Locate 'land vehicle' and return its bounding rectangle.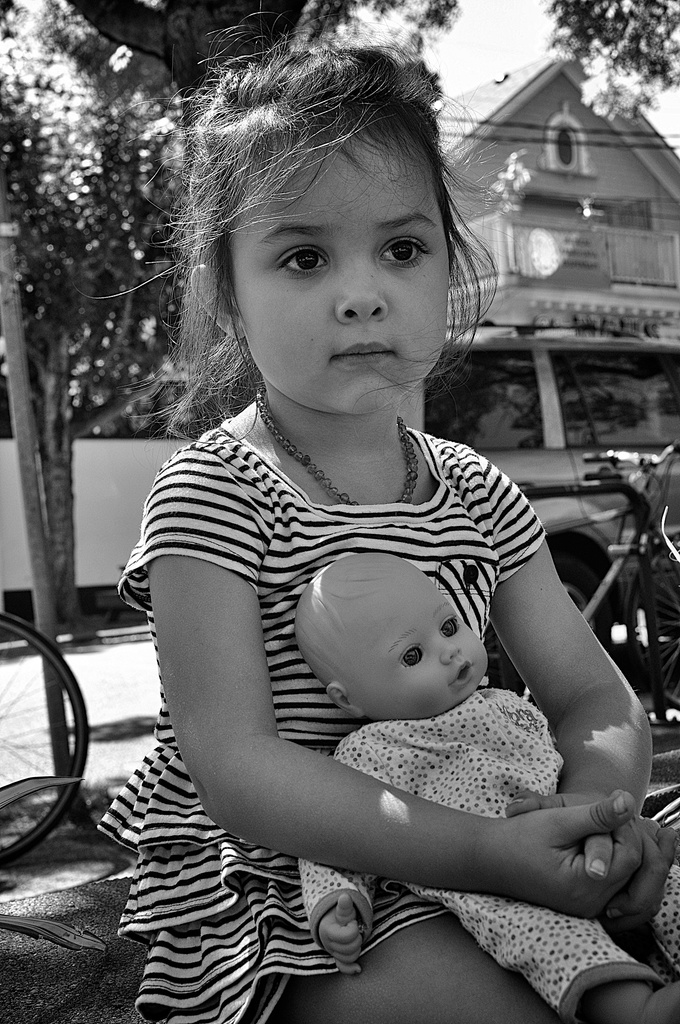
(526, 447, 679, 706).
